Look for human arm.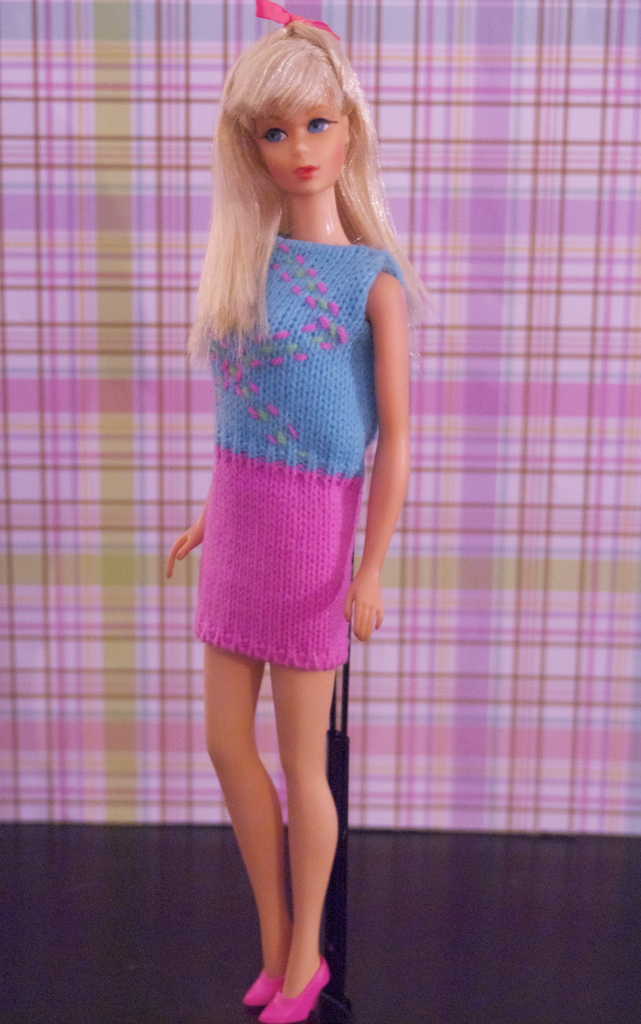
Found: box(345, 250, 414, 628).
